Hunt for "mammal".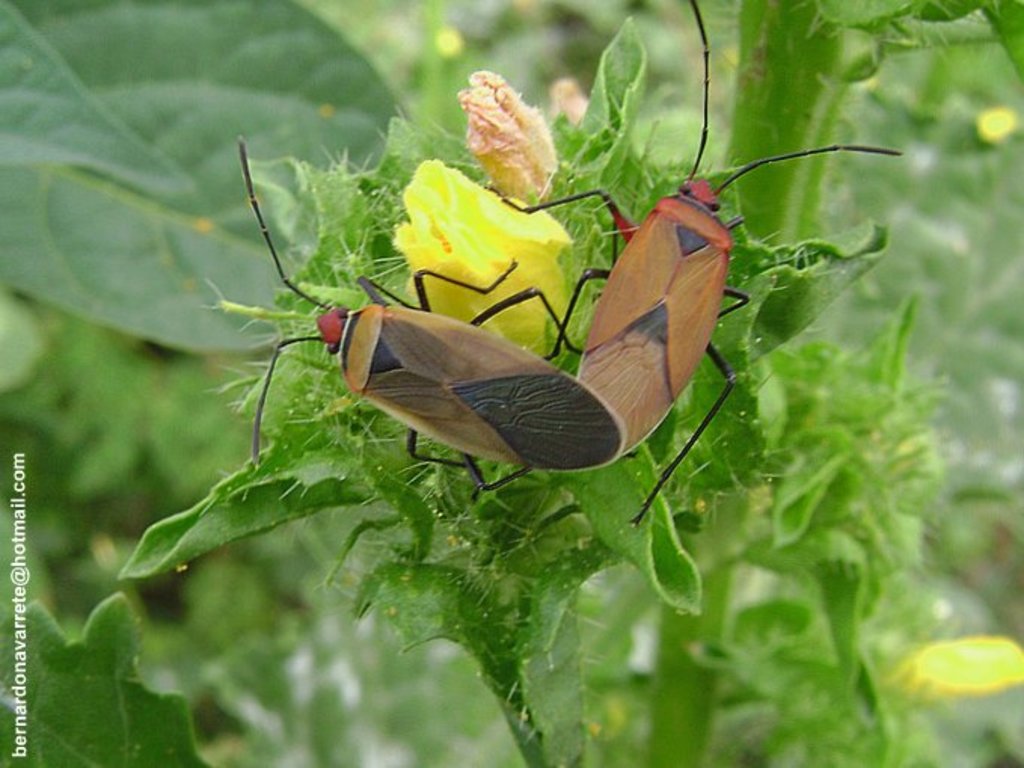
Hunted down at detection(229, 104, 658, 490).
